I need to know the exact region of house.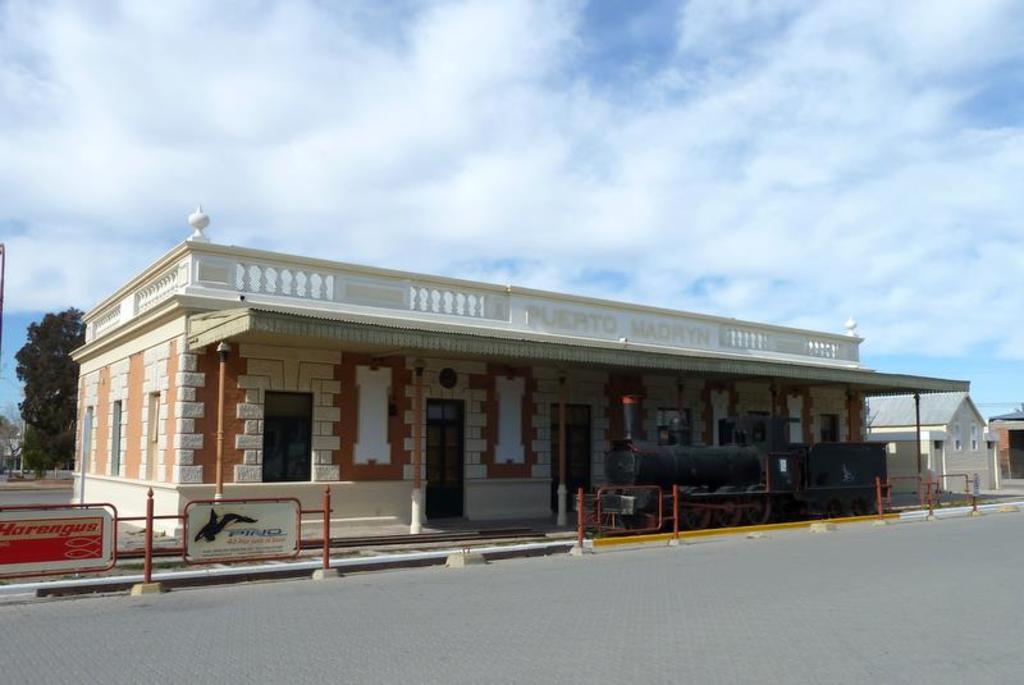
Region: select_region(865, 391, 1000, 490).
